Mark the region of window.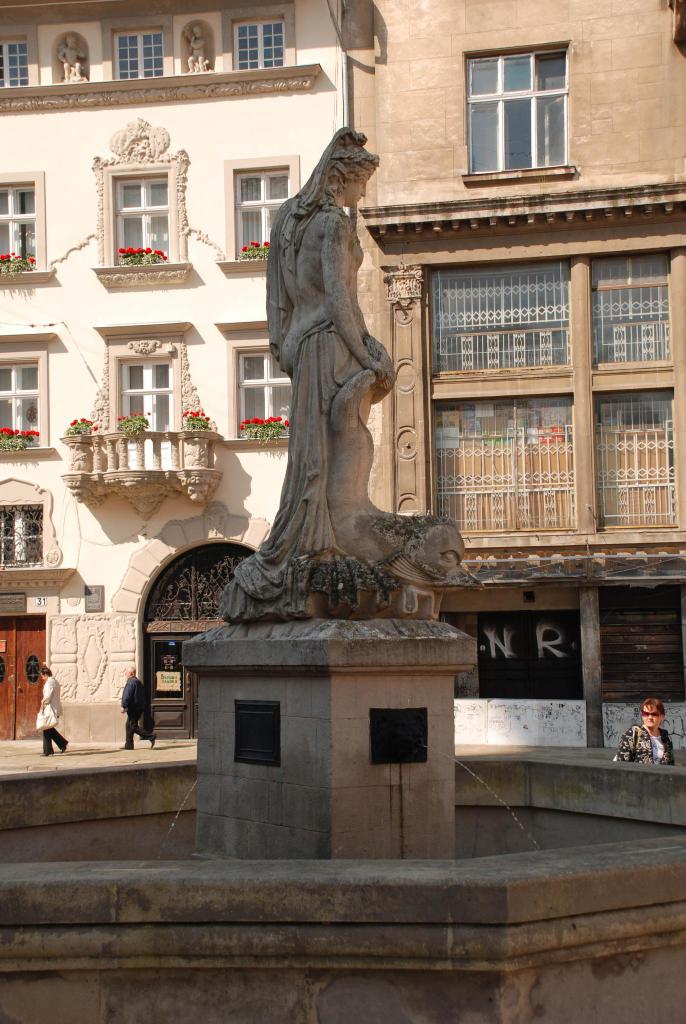
Region: region(238, 175, 287, 261).
